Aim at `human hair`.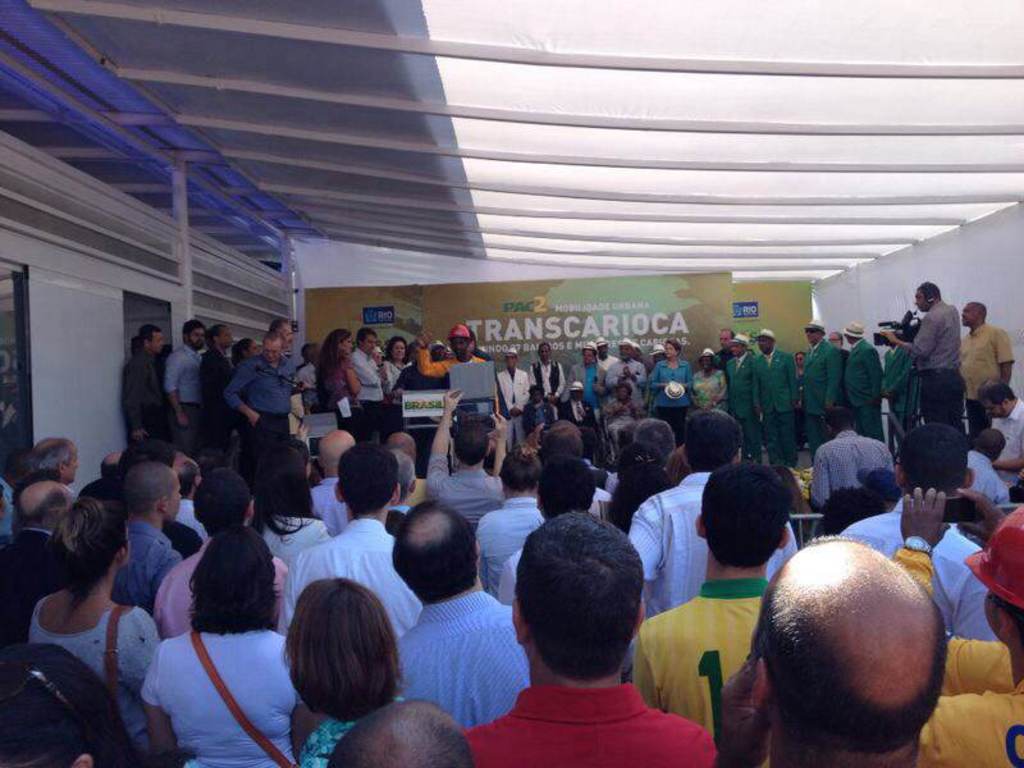
Aimed at l=268, t=334, r=280, b=346.
